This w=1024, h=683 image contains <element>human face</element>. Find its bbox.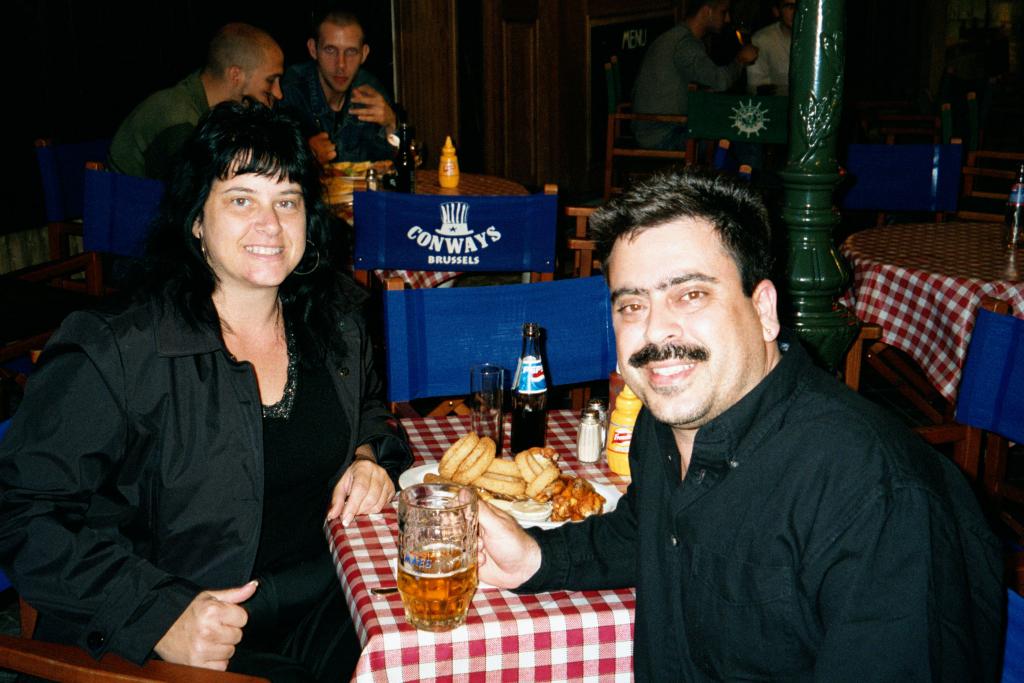
[611,223,760,422].
